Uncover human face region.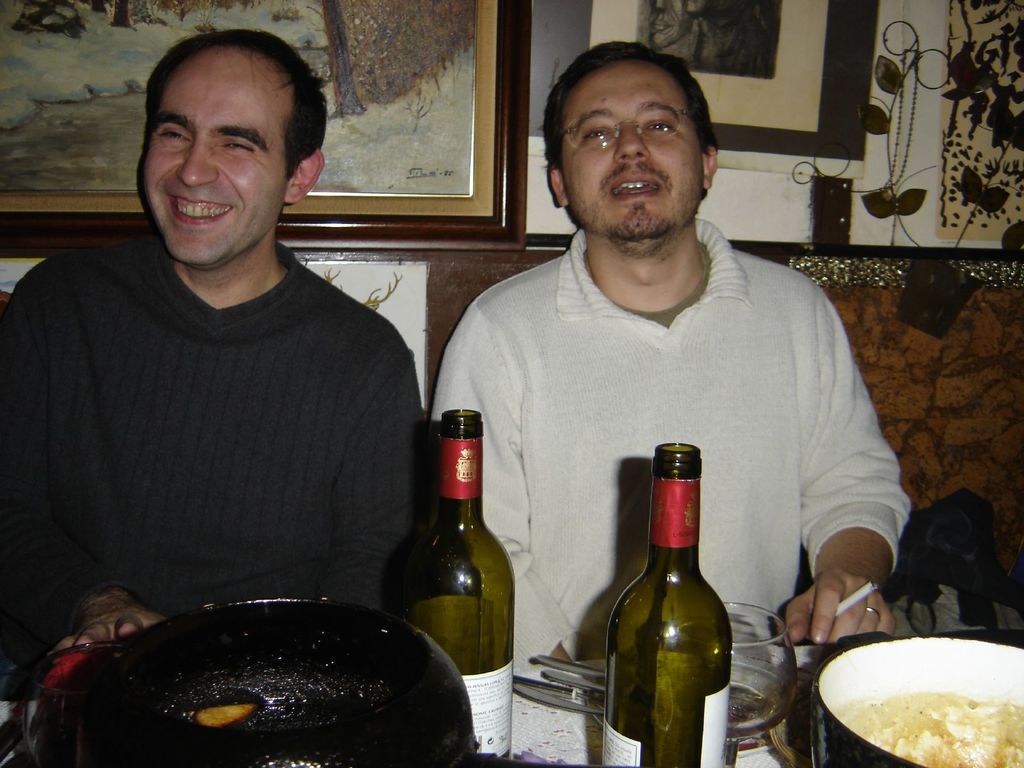
Uncovered: (x1=137, y1=47, x2=288, y2=261).
